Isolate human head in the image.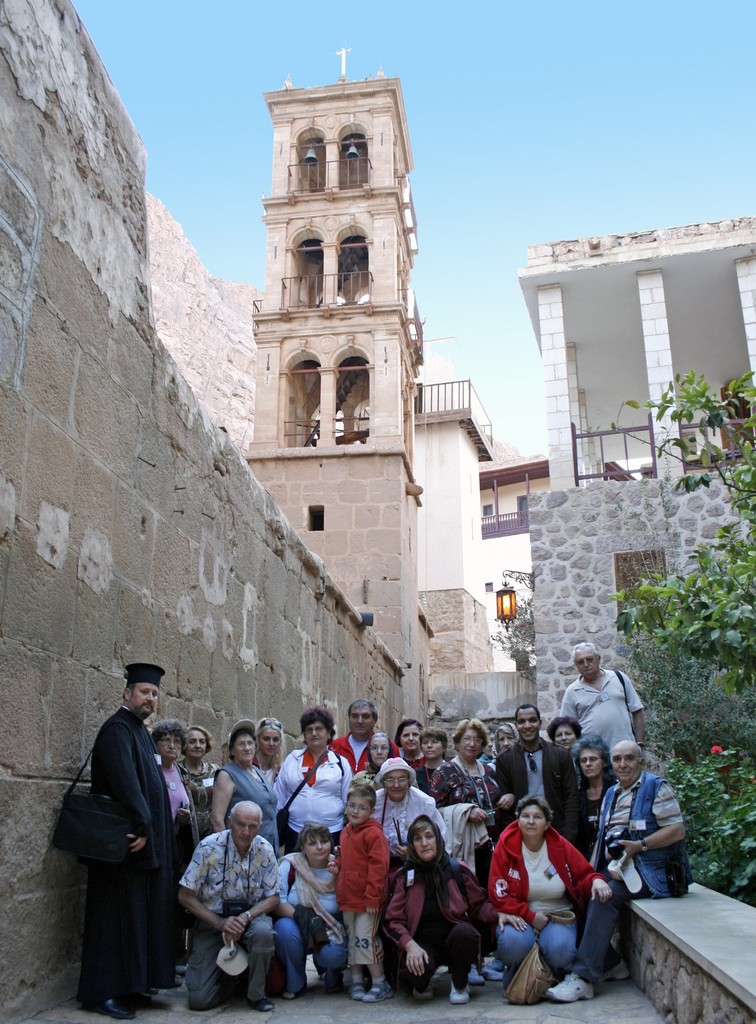
Isolated region: 150,717,181,764.
